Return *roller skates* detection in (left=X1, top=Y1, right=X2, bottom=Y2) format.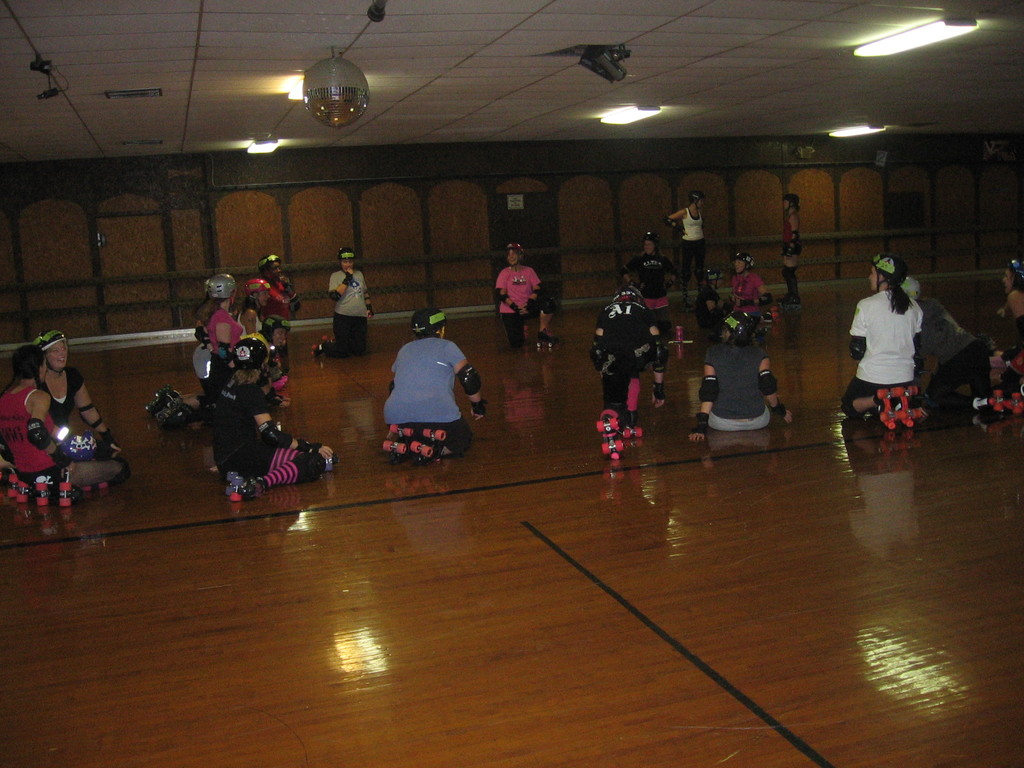
(left=154, top=394, right=188, bottom=428).
